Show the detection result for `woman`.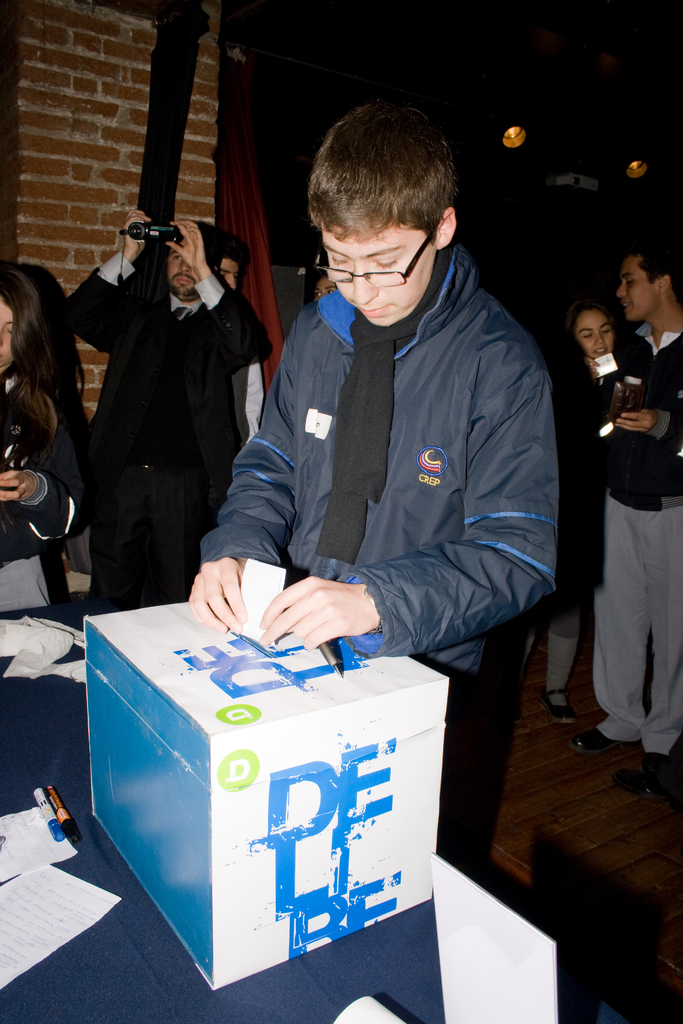
<region>0, 241, 98, 607</region>.
